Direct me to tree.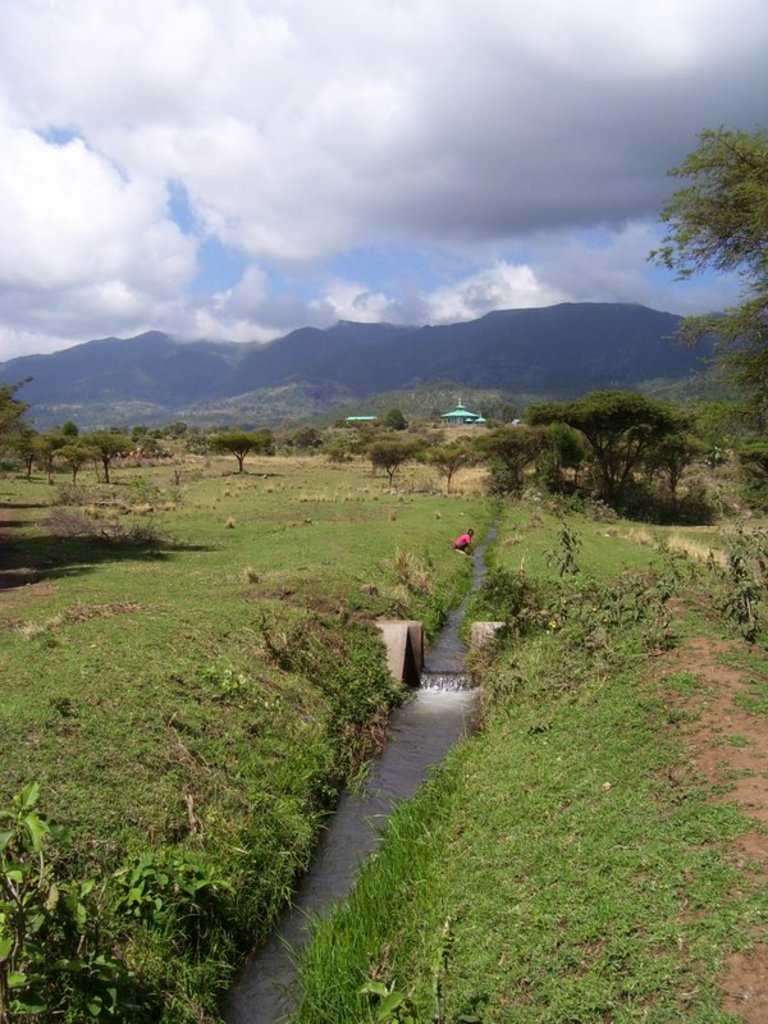
Direction: l=374, t=435, r=411, b=483.
